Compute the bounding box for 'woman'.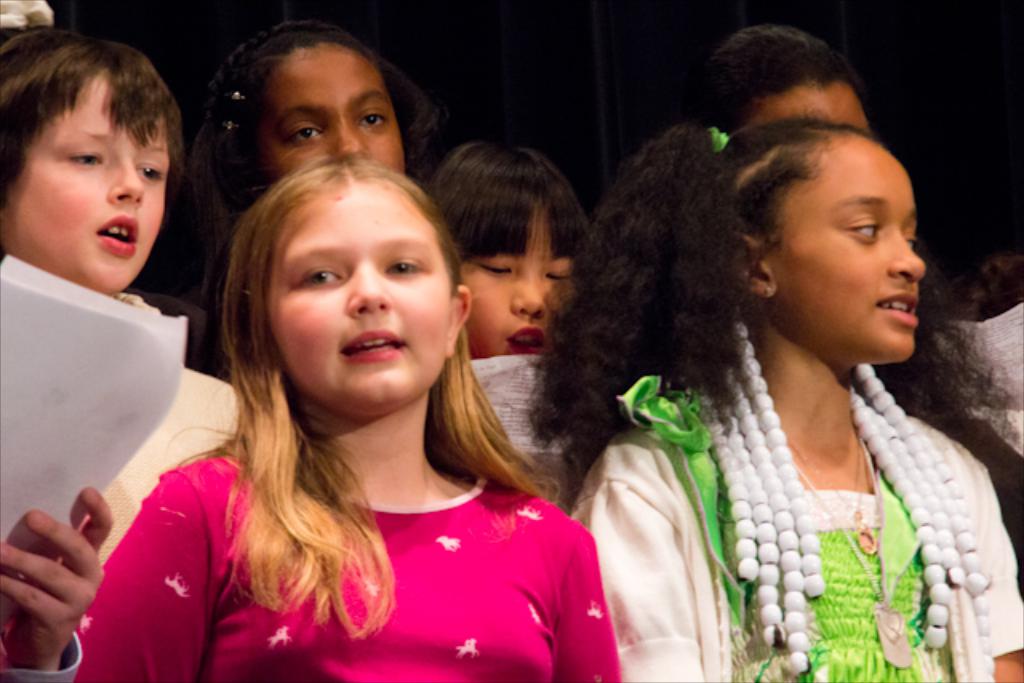
crop(534, 34, 1005, 682).
